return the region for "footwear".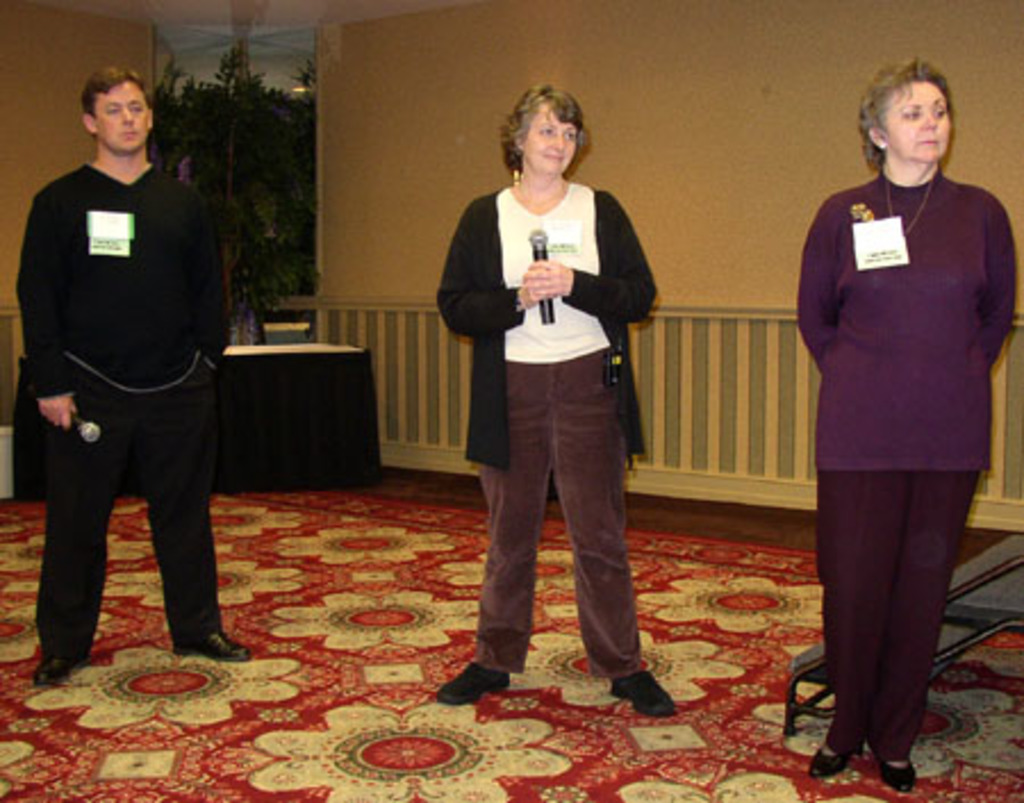
Rect(876, 760, 917, 794).
